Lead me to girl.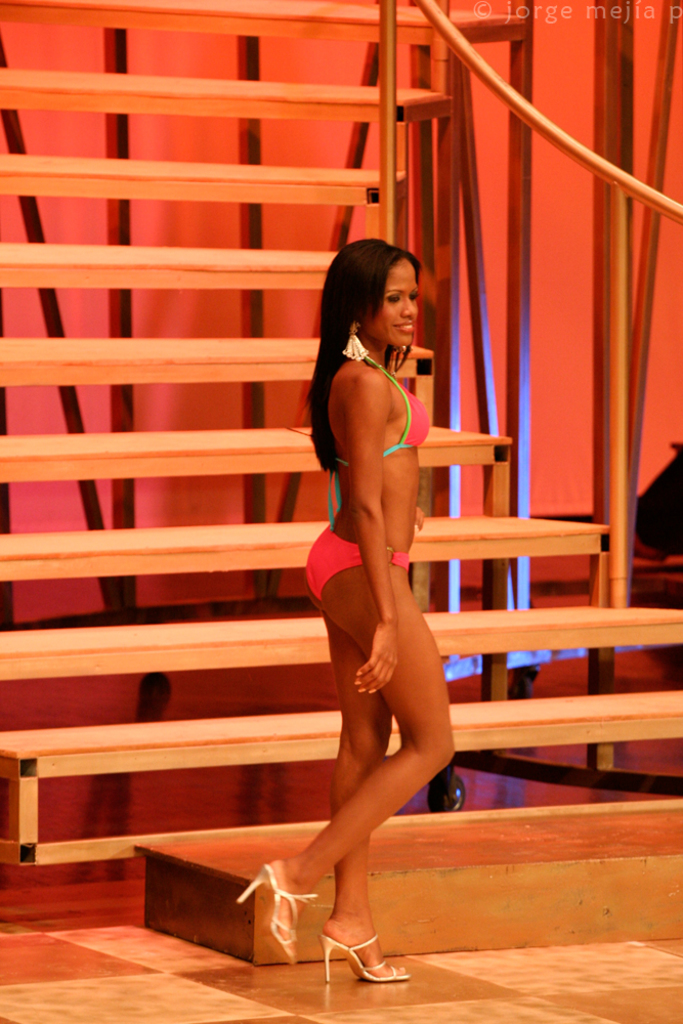
Lead to [left=236, top=239, right=456, bottom=982].
